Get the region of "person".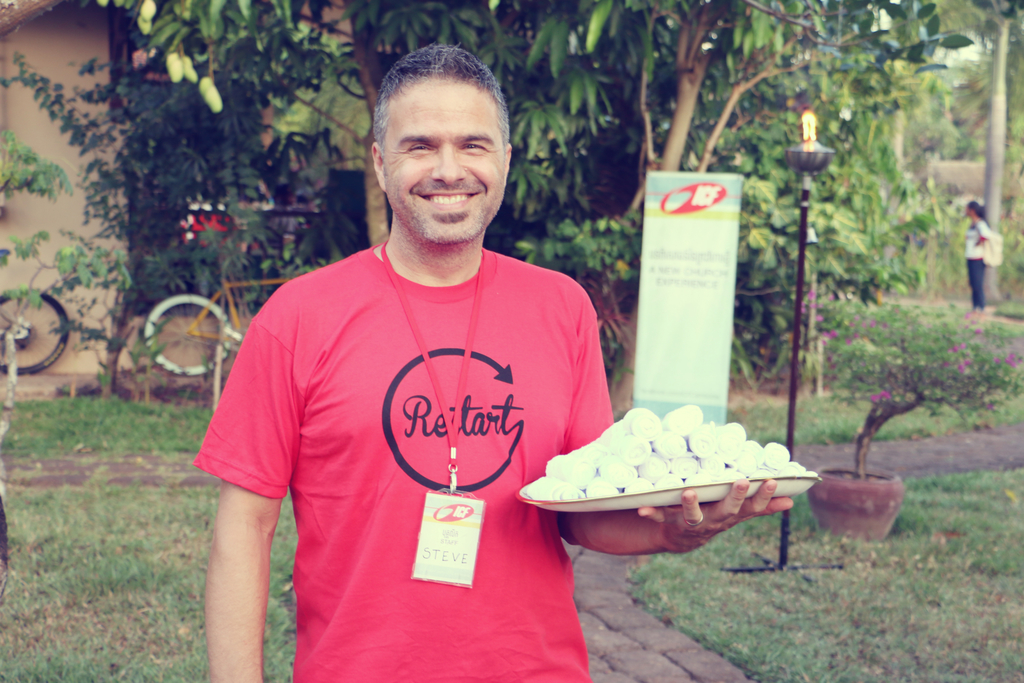
958,204,989,315.
